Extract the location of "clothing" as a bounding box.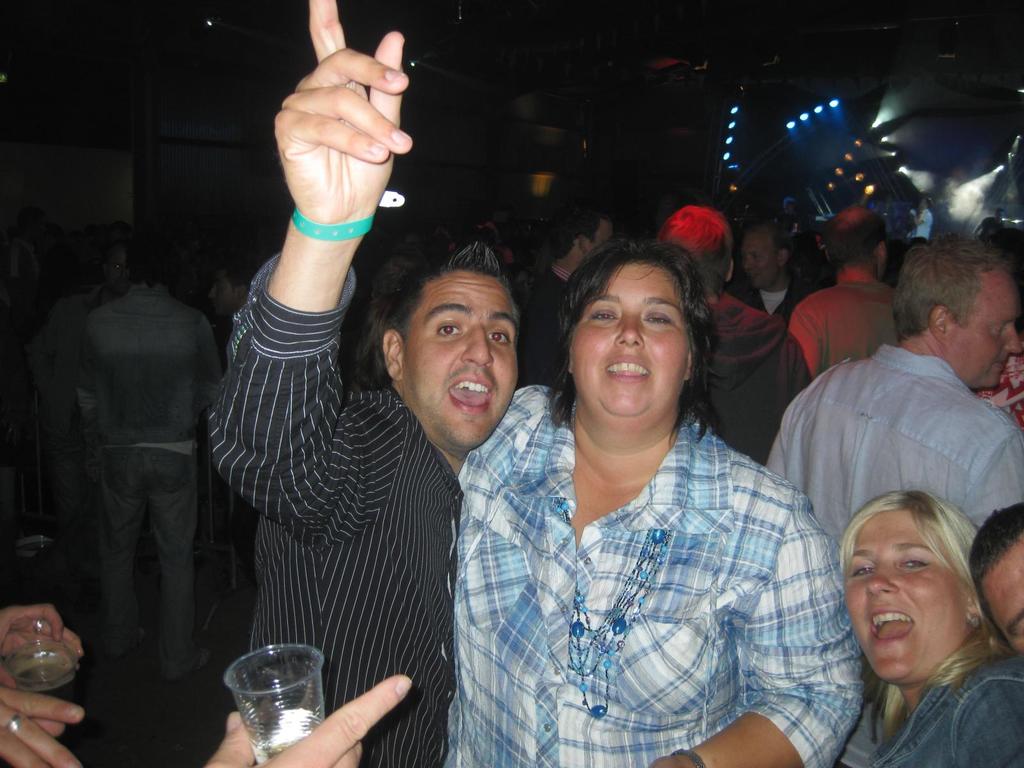
detection(732, 277, 808, 326).
